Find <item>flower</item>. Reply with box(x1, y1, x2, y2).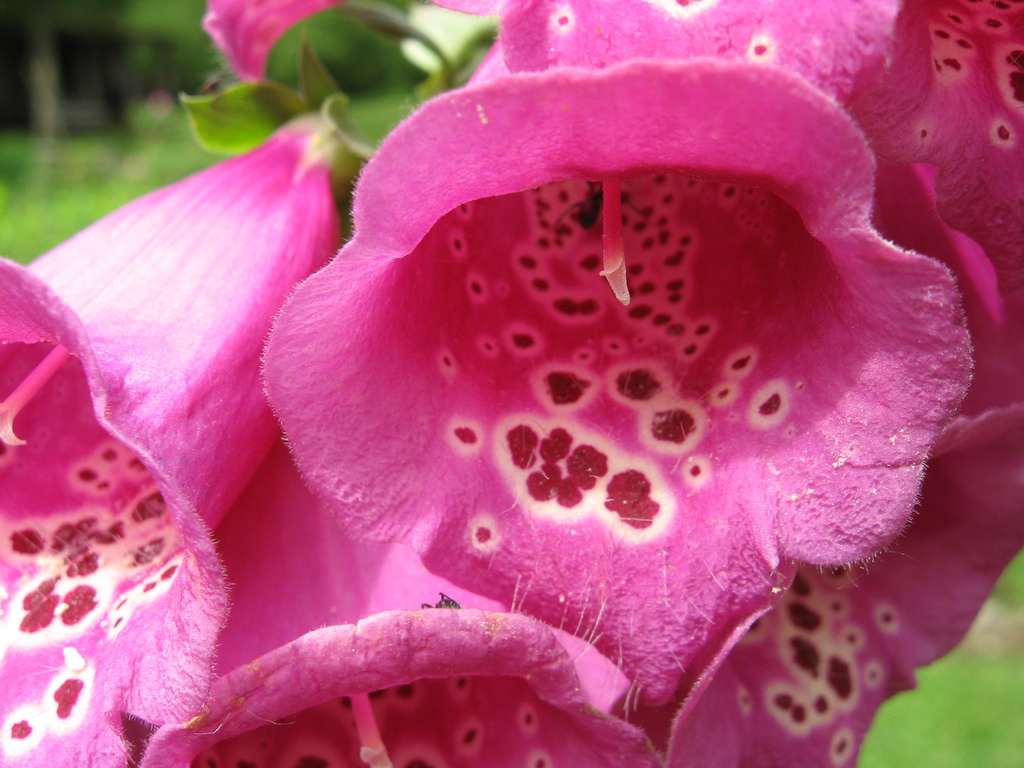
box(204, 1, 1023, 404).
